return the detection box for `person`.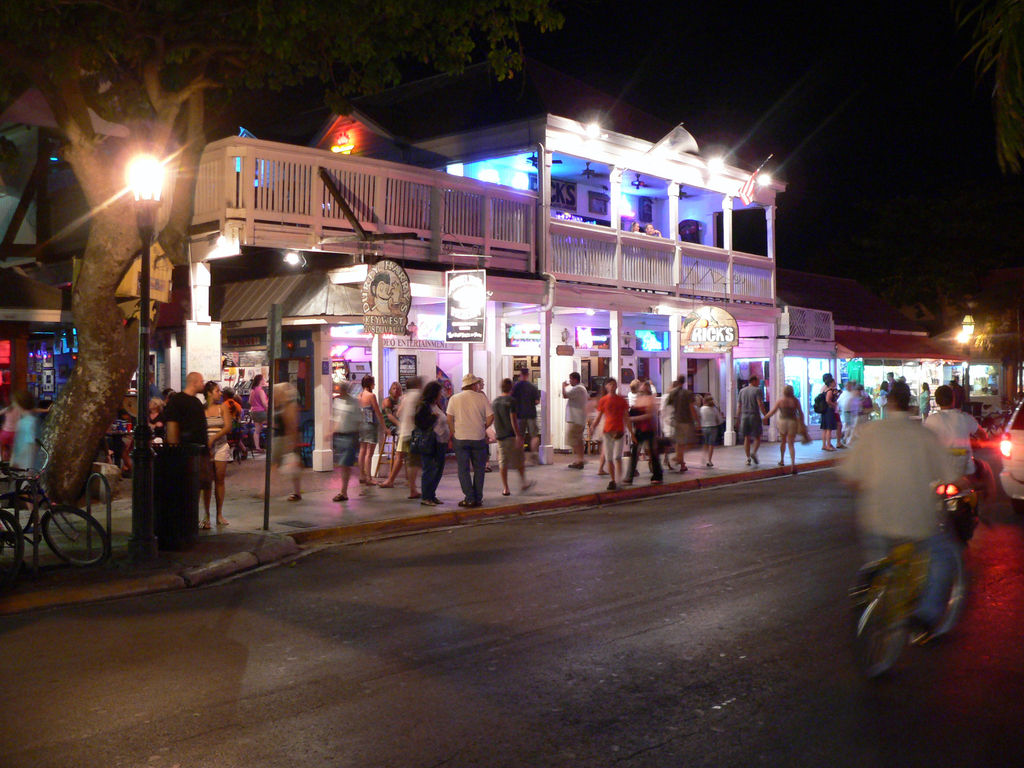
box=[701, 390, 721, 470].
